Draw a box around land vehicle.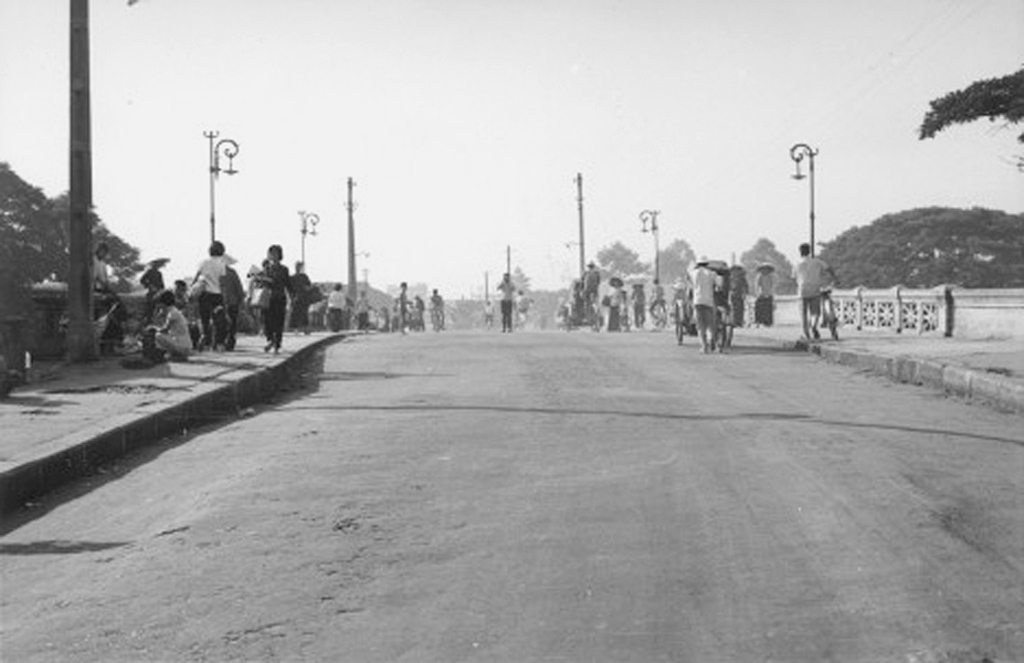
663,246,756,359.
